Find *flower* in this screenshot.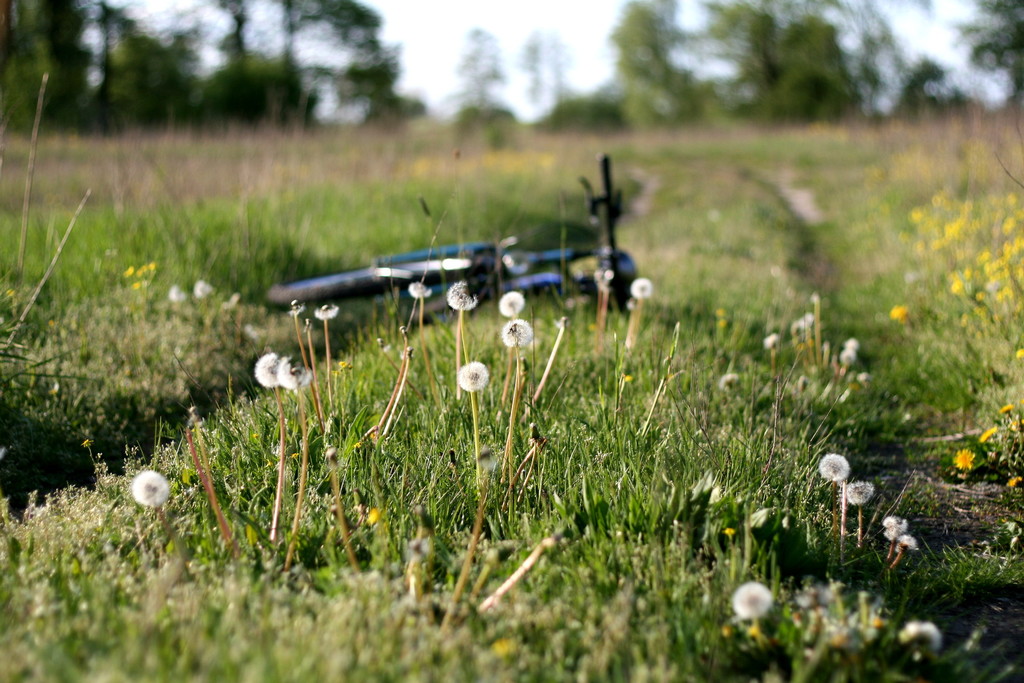
The bounding box for *flower* is {"left": 365, "top": 507, "right": 381, "bottom": 528}.
